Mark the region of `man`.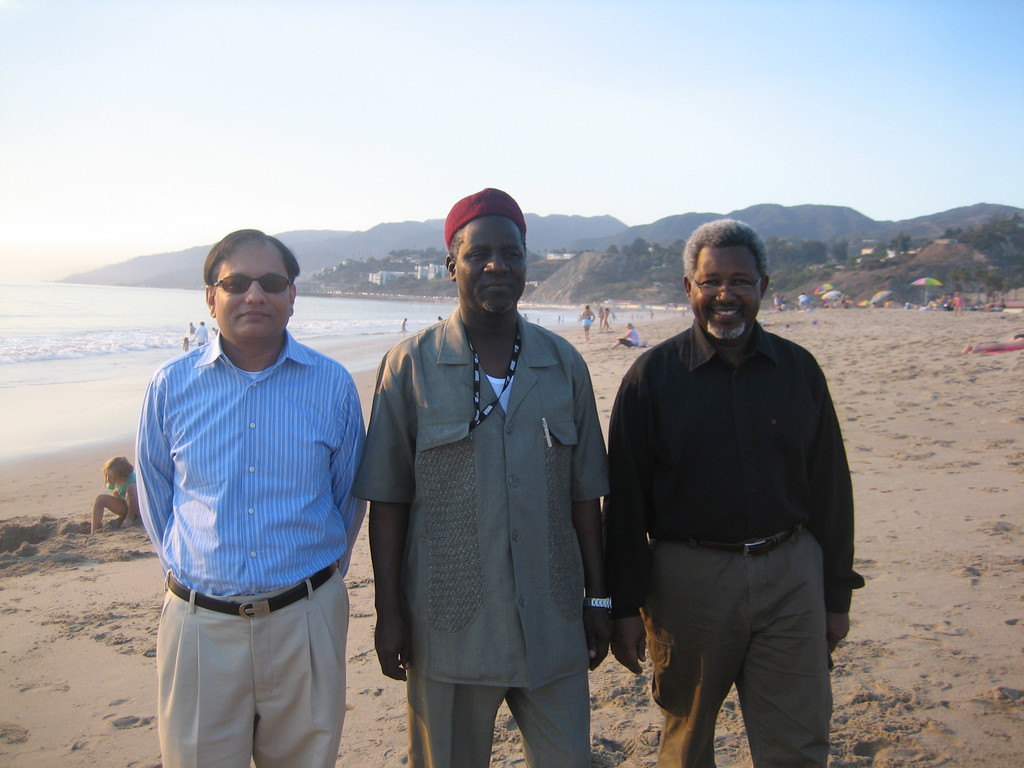
Region: 133, 228, 370, 767.
